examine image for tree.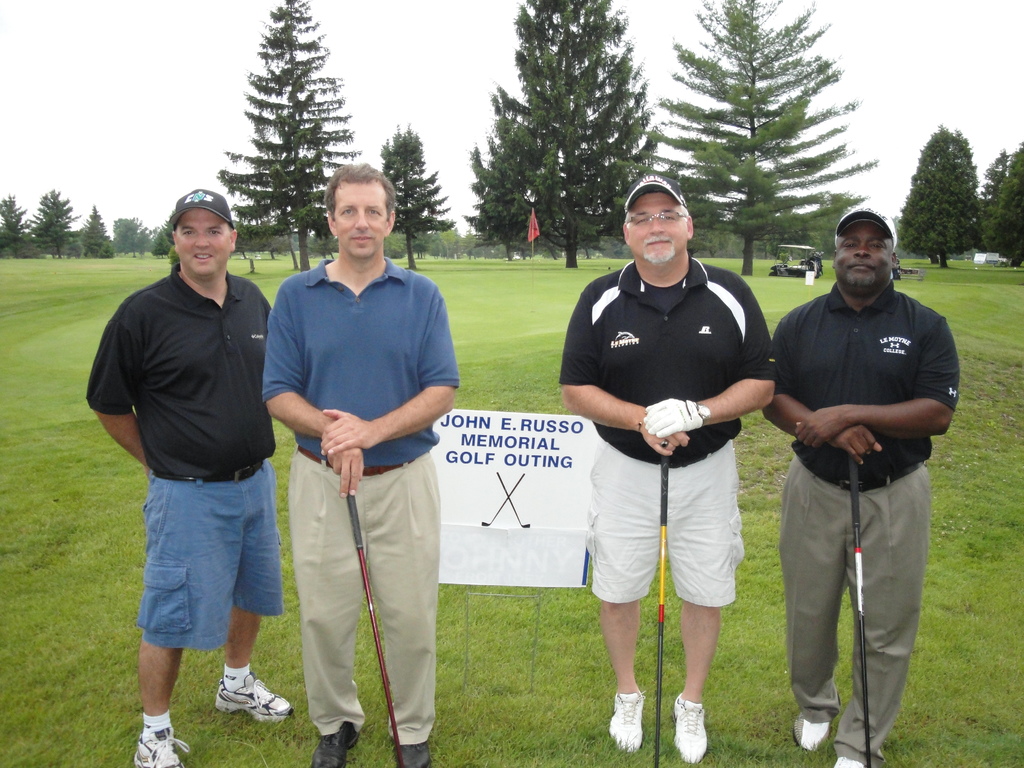
Examination result: Rect(979, 136, 1023, 263).
